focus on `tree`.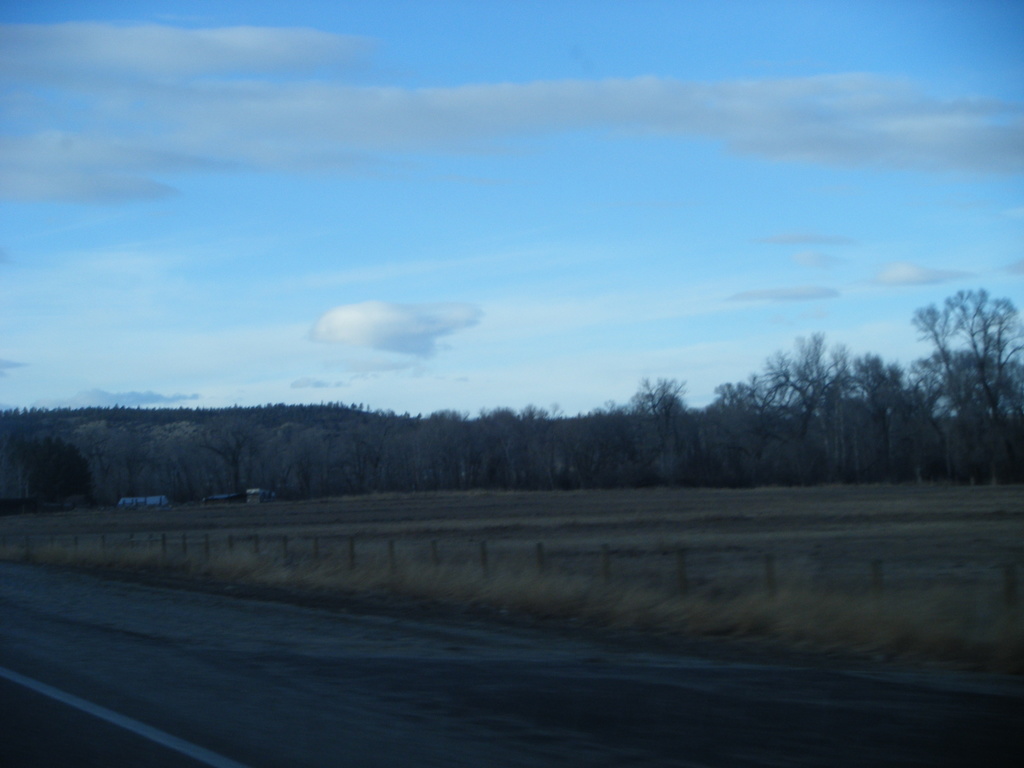
Focused at pyautogui.locateOnScreen(897, 255, 1016, 479).
